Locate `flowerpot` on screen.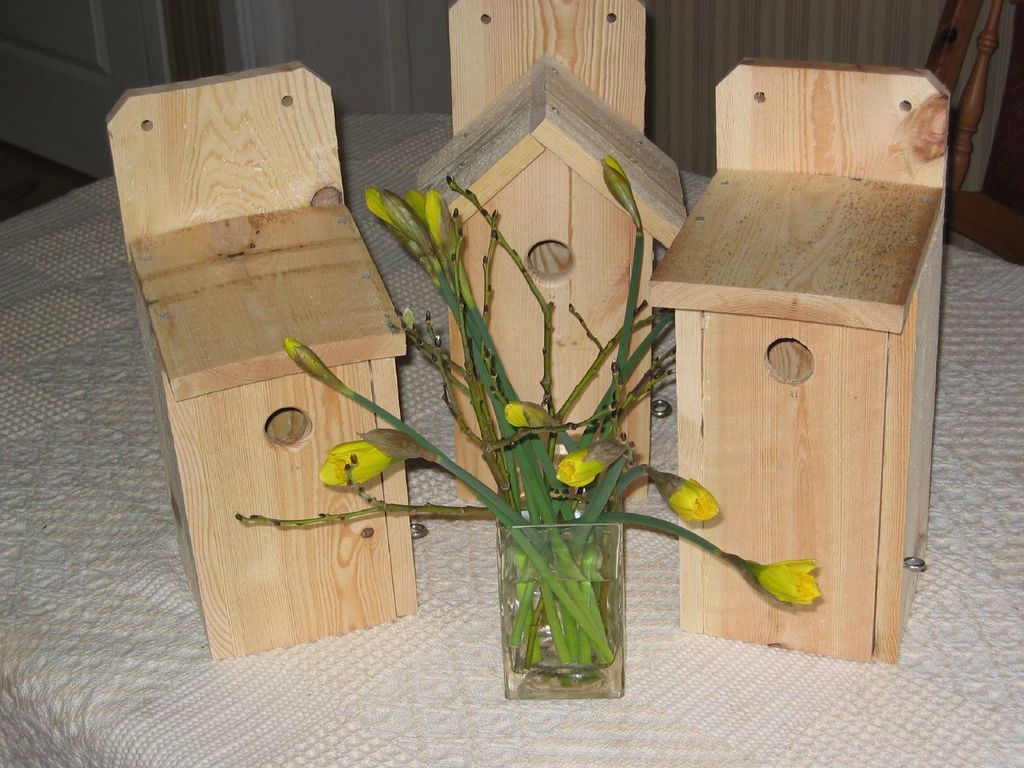
On screen at 489/468/622/700.
